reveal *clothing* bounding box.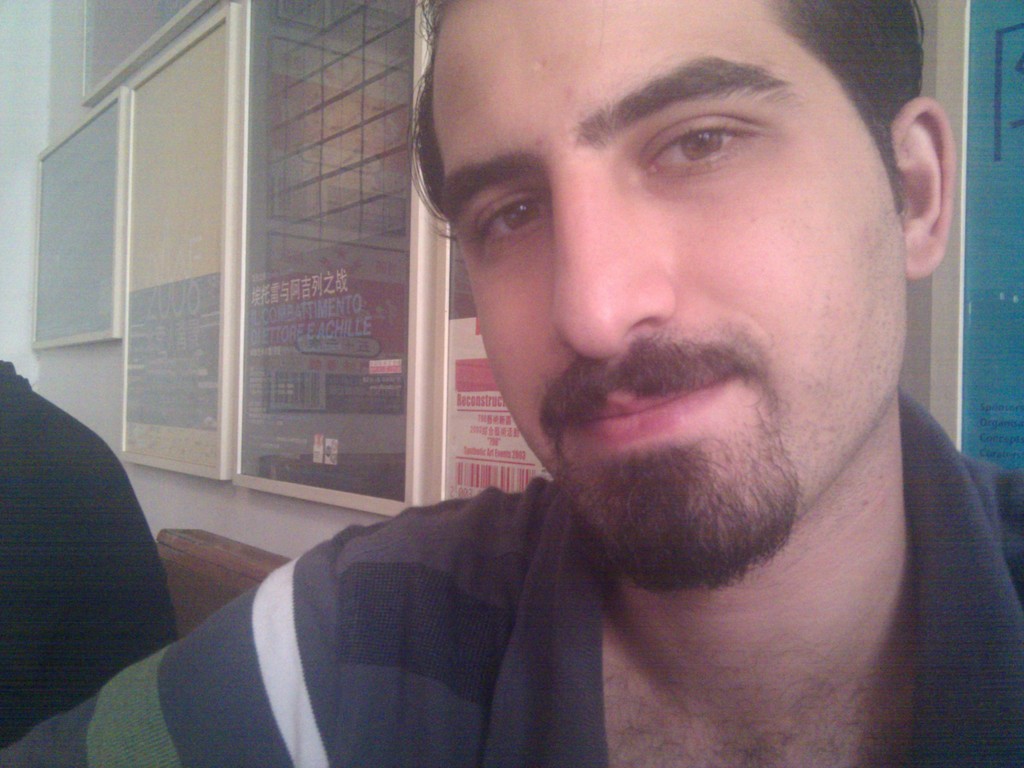
Revealed: (x1=0, y1=357, x2=184, y2=748).
